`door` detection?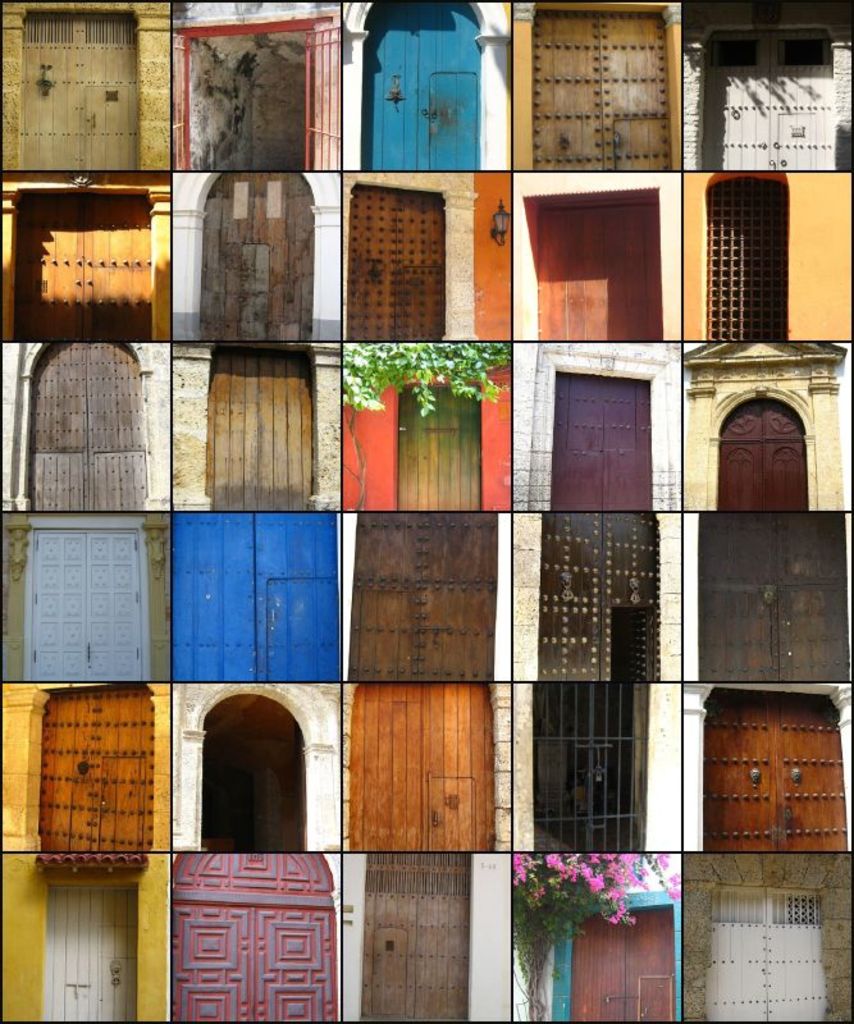
bbox=(22, 14, 134, 166)
